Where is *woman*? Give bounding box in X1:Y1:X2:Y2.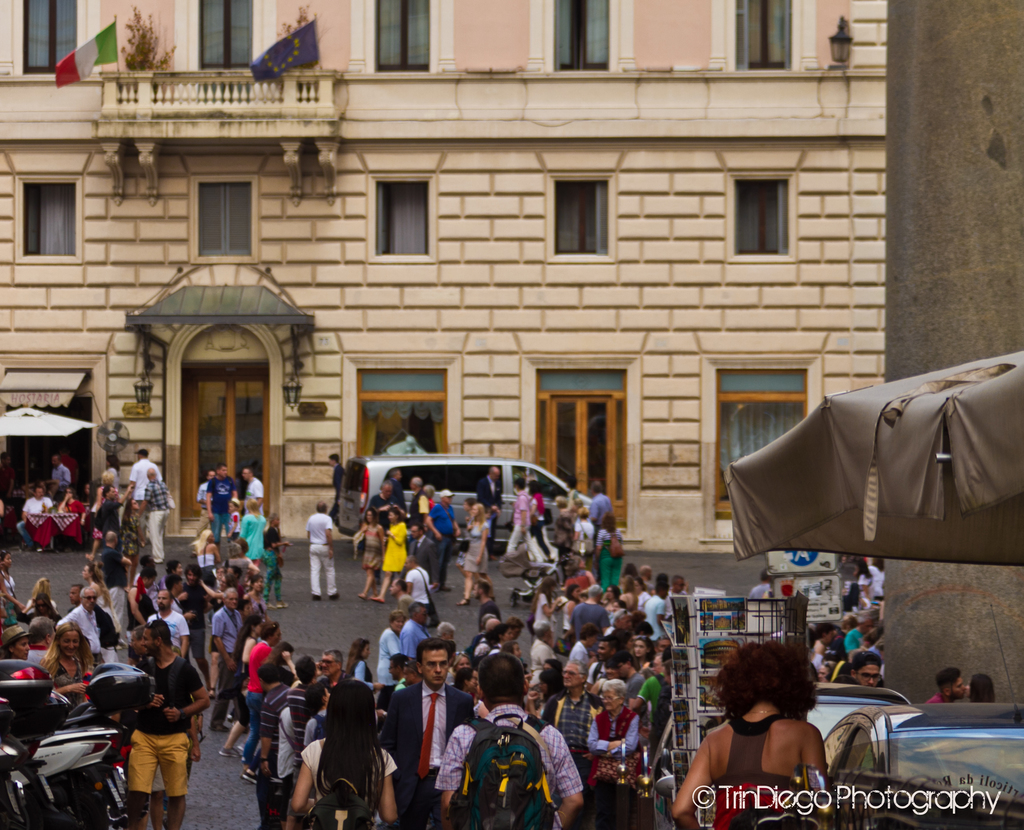
963:670:999:703.
